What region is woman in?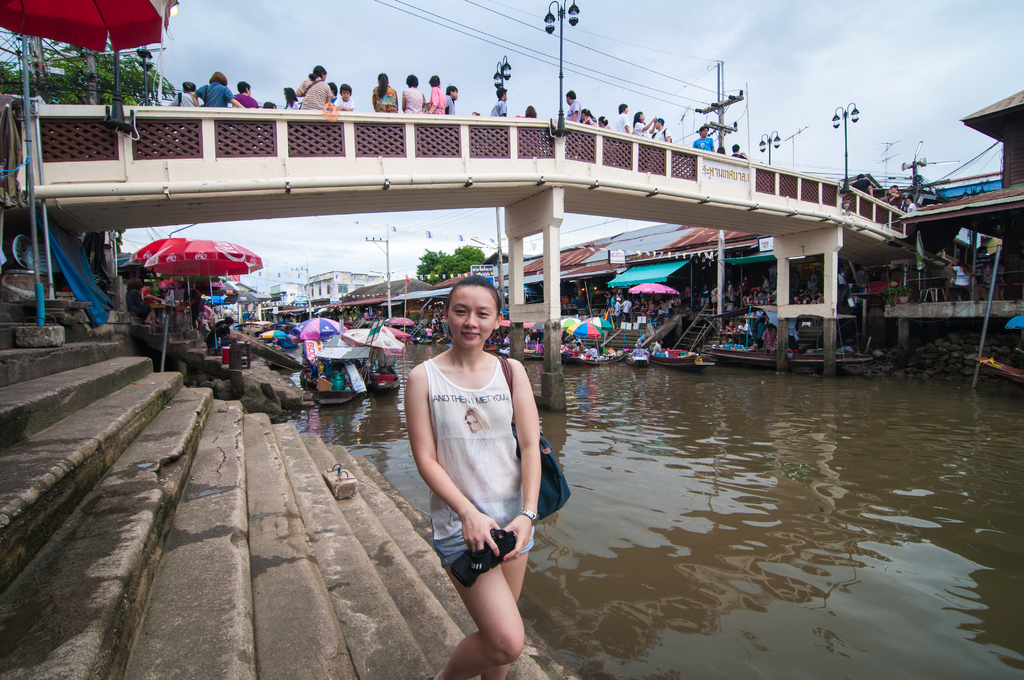
crop(399, 291, 540, 642).
